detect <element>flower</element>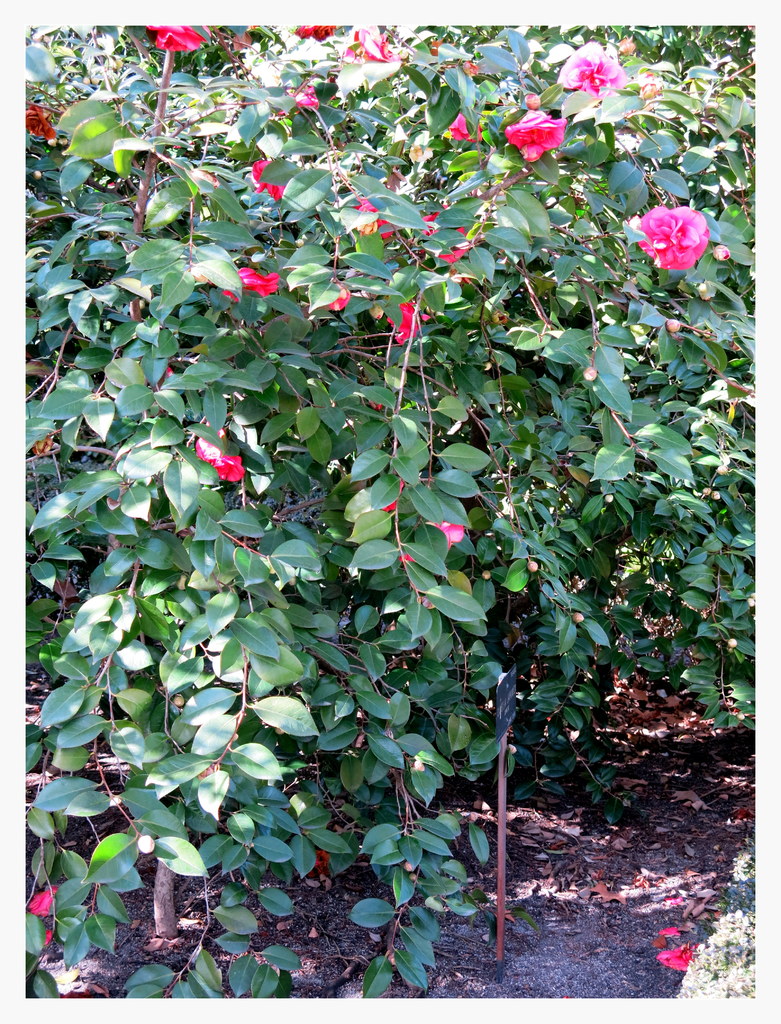
[left=144, top=24, right=208, bottom=57]
